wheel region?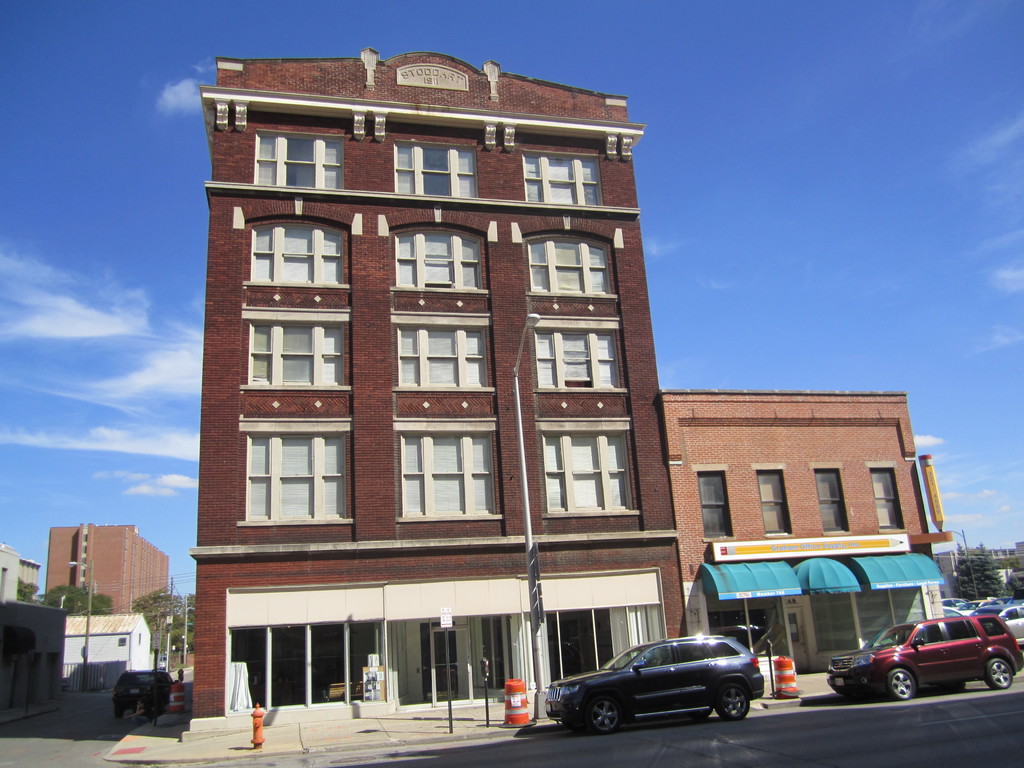
932,682,965,695
